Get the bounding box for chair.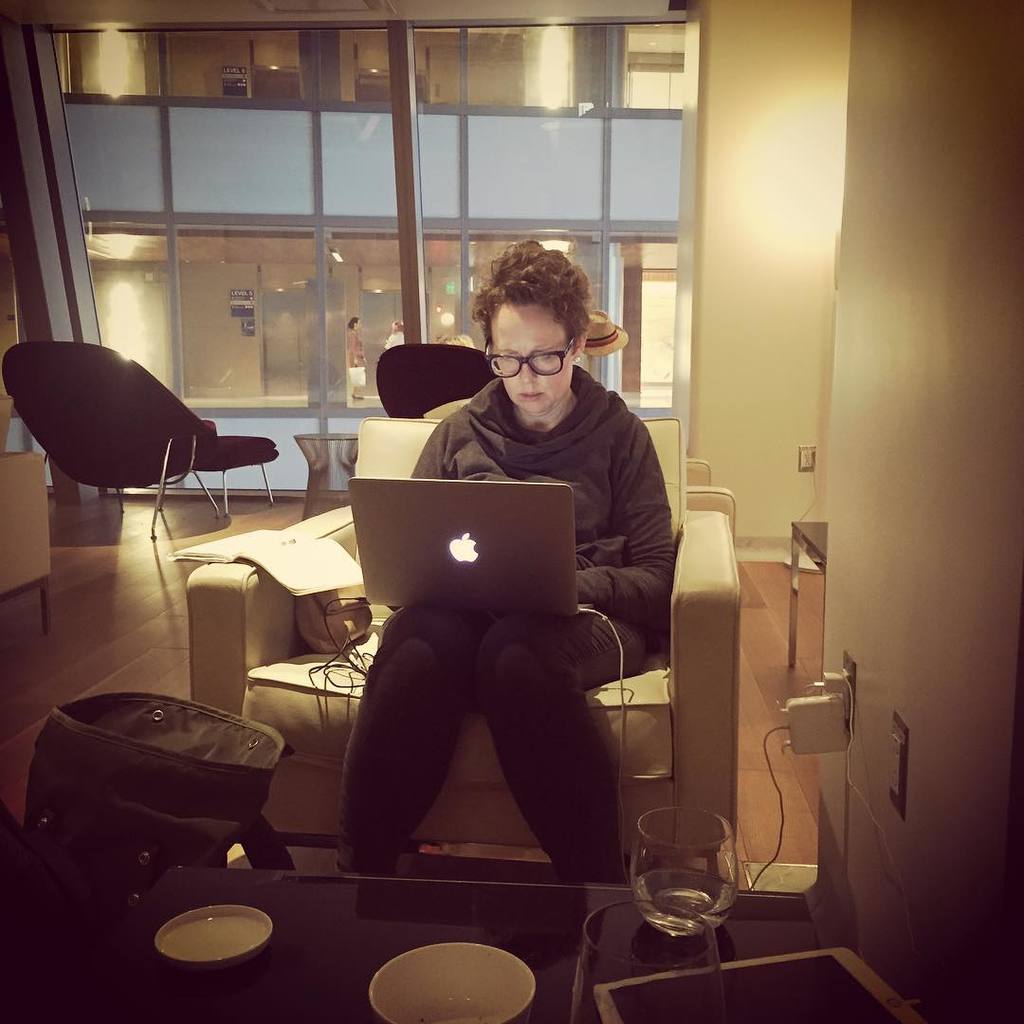
(374, 346, 506, 420).
